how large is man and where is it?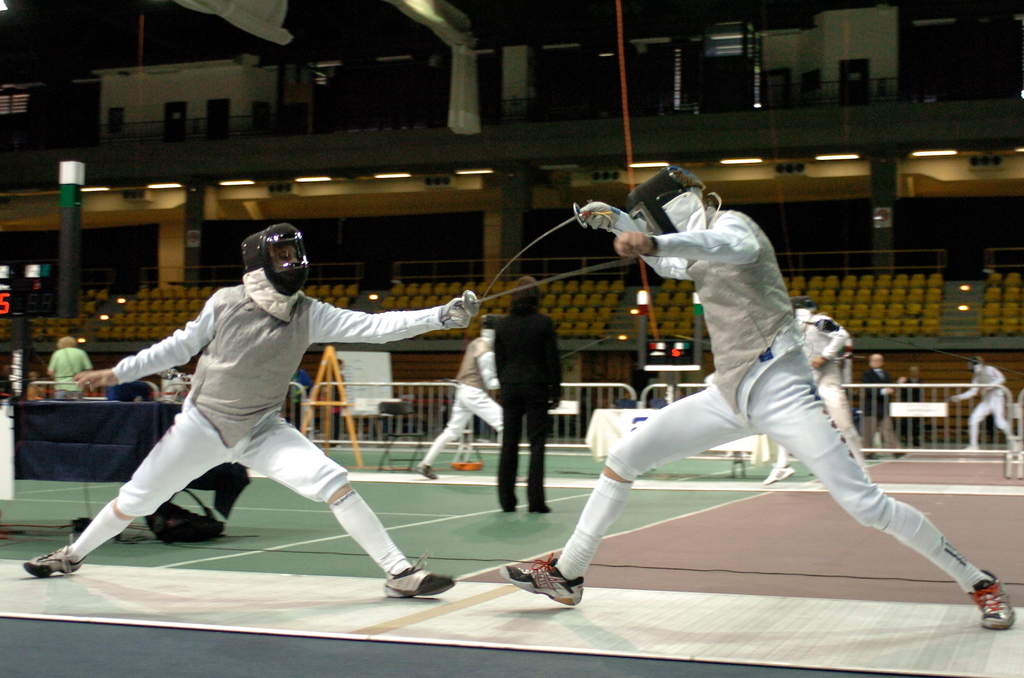
Bounding box: region(941, 350, 1021, 460).
